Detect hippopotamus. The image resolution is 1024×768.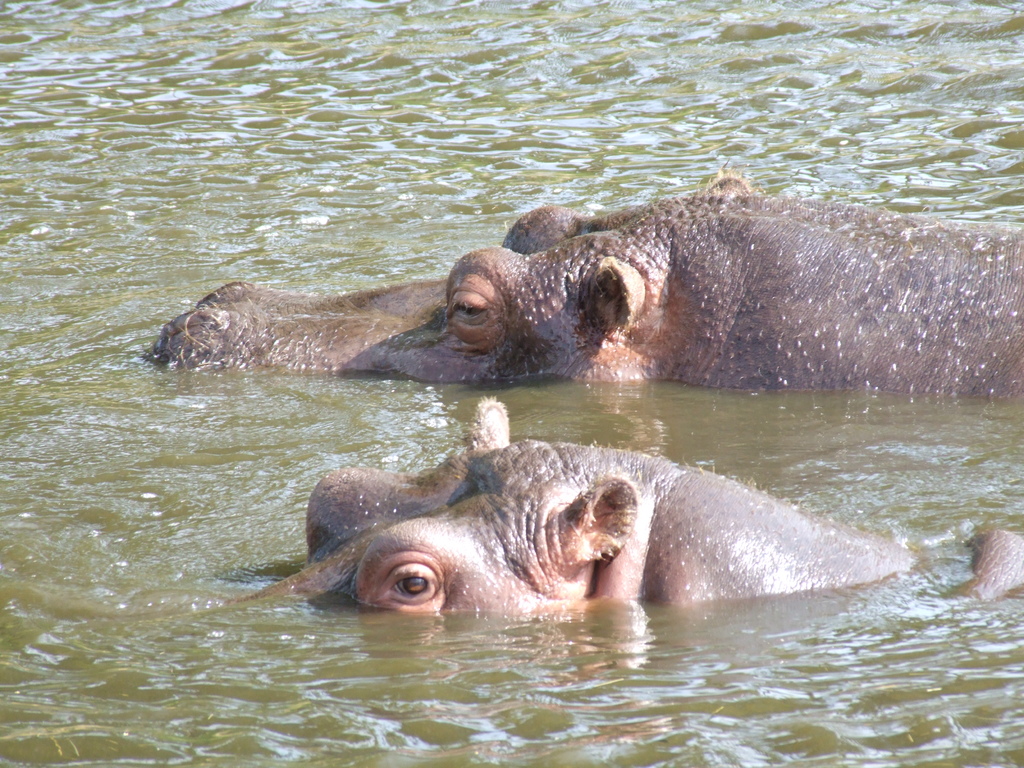
(227,394,1023,611).
